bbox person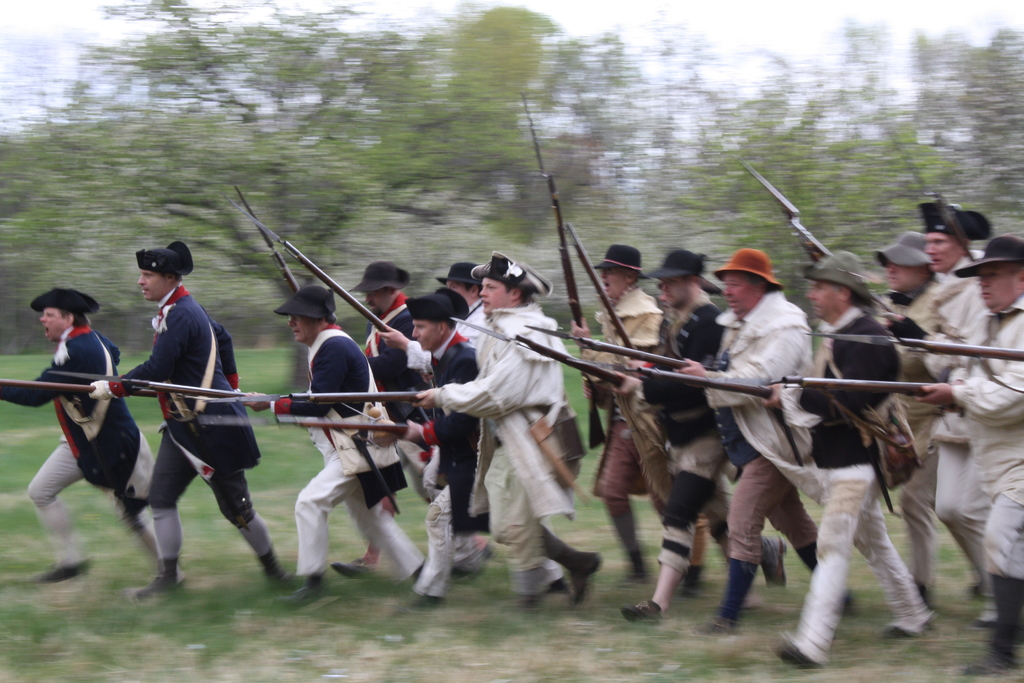
rect(922, 231, 993, 600)
